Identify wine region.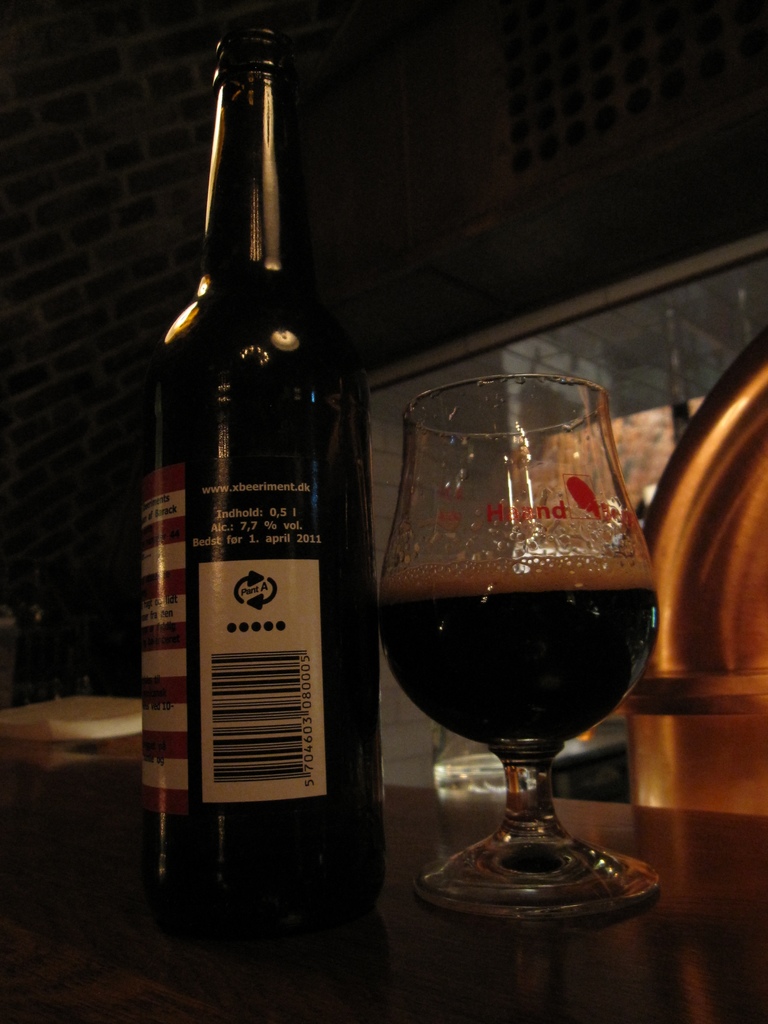
Region: 379,524,662,743.
